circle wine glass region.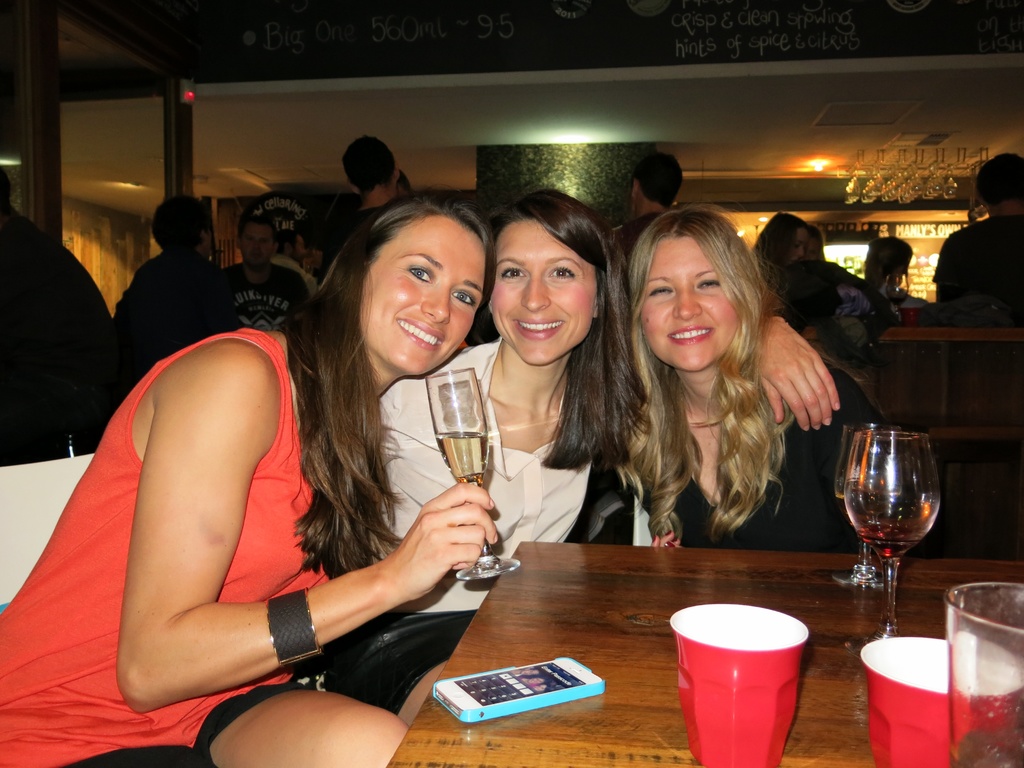
Region: box(844, 427, 945, 643).
